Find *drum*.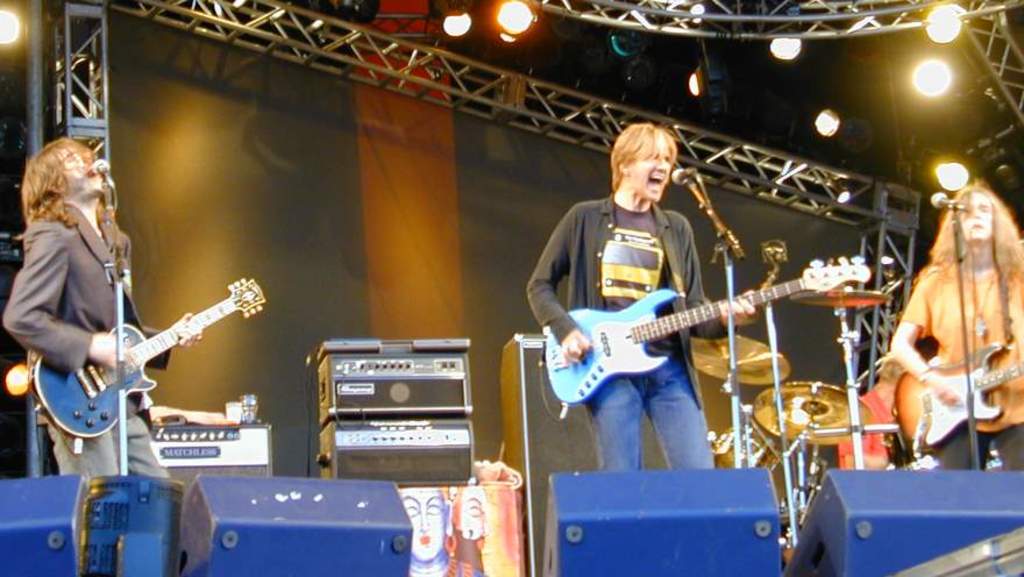
(712,426,780,475).
